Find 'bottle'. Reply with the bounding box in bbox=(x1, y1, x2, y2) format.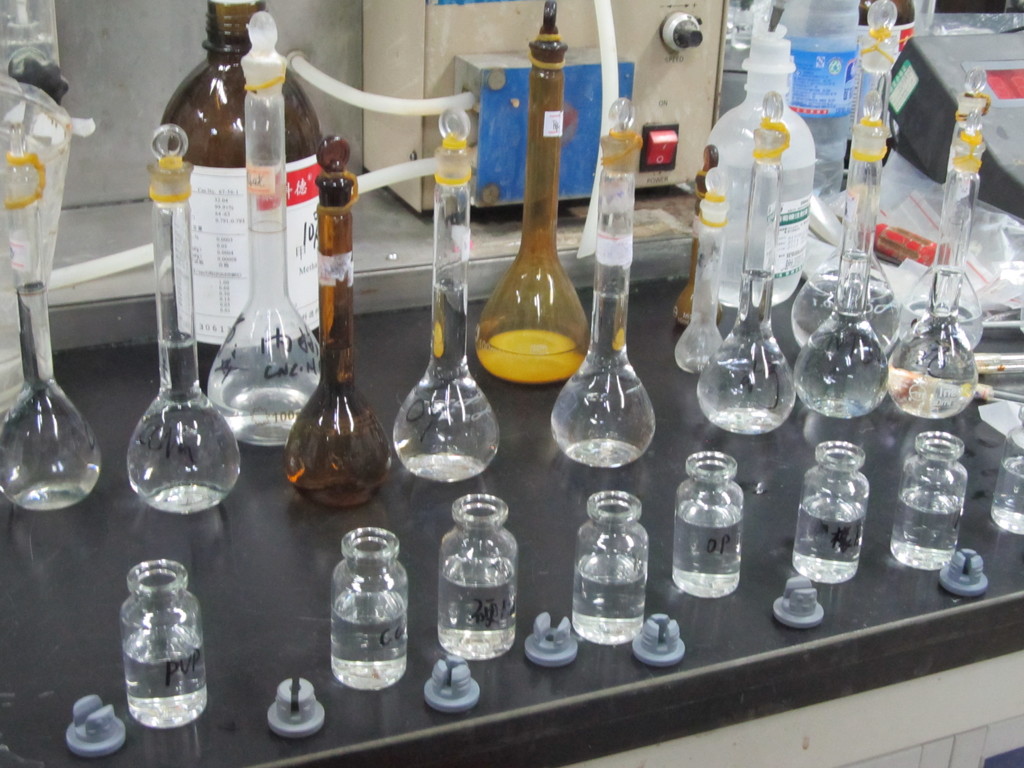
bbox=(986, 404, 1023, 531).
